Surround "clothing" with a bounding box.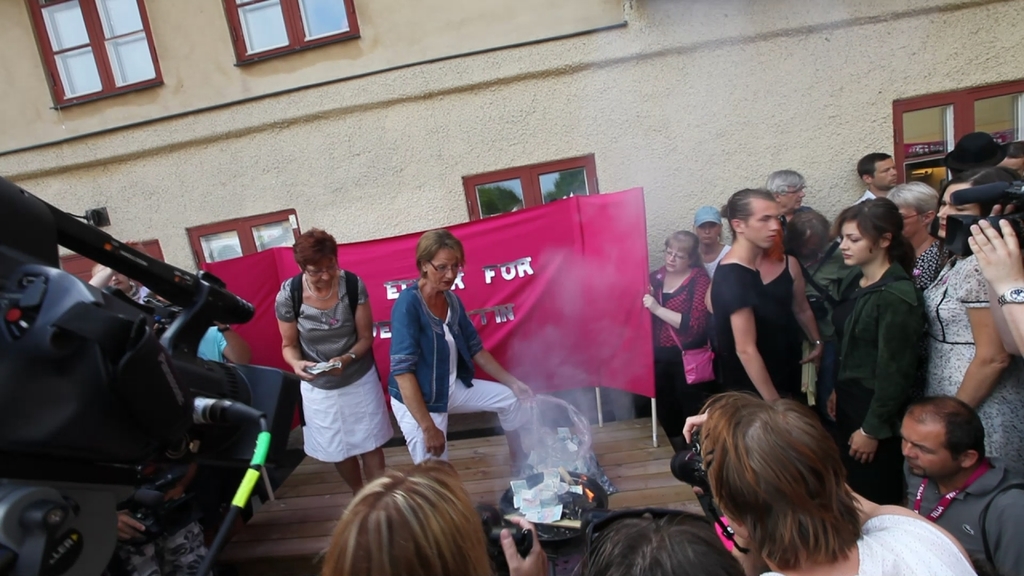
detection(649, 272, 707, 450).
